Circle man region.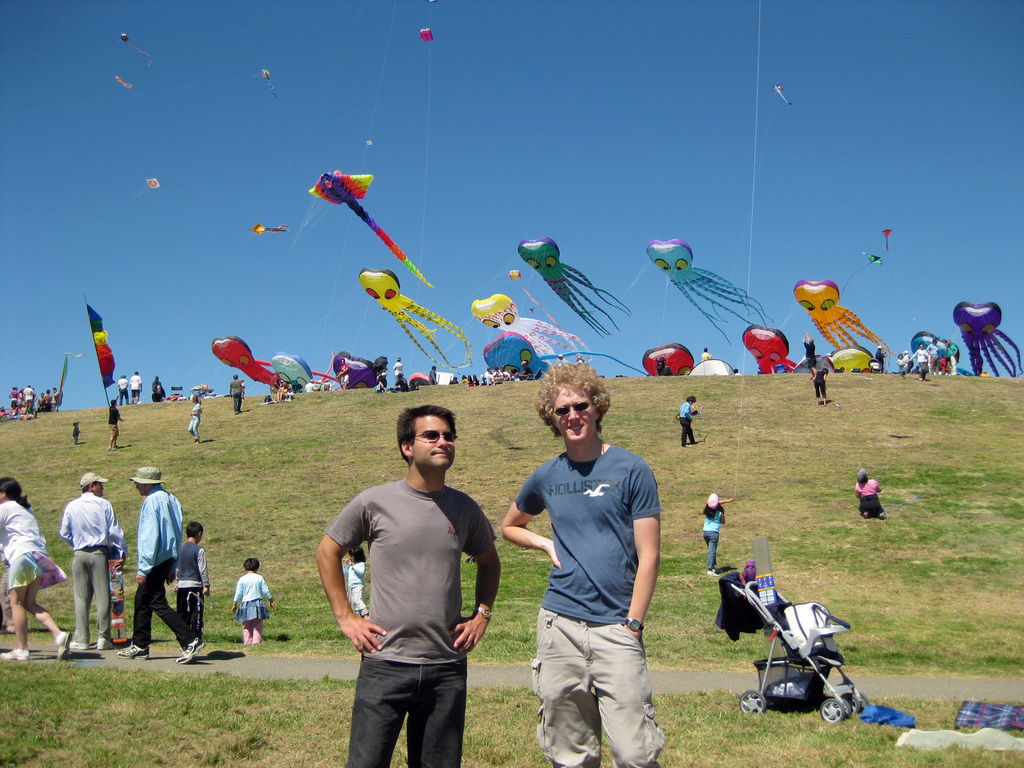
Region: Rect(129, 372, 143, 406).
